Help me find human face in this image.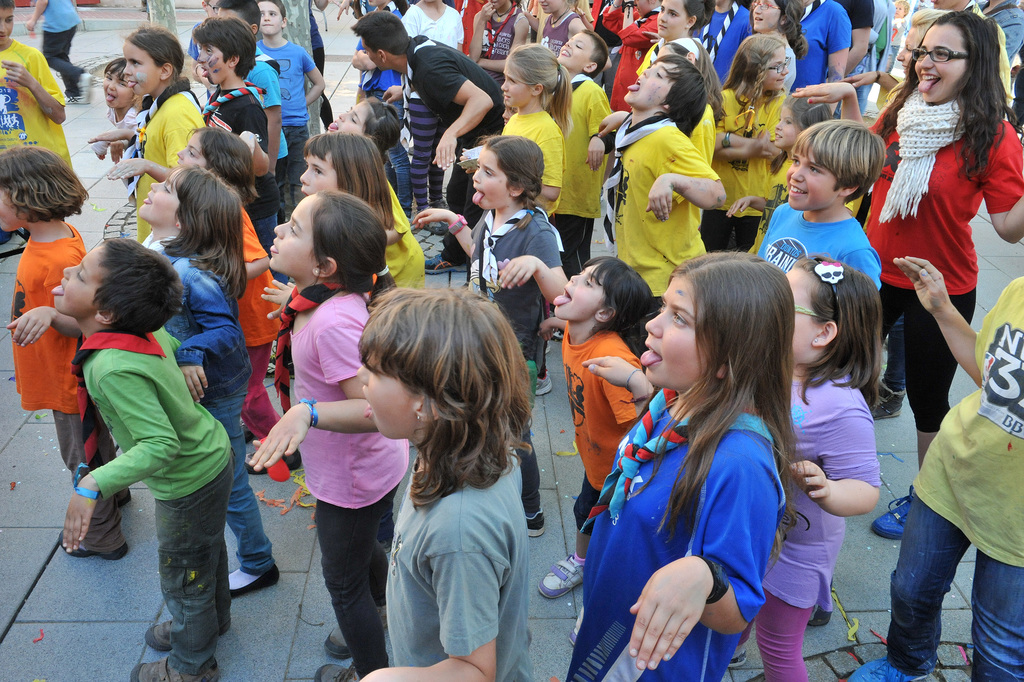
Found it: <box>0,8,12,46</box>.
